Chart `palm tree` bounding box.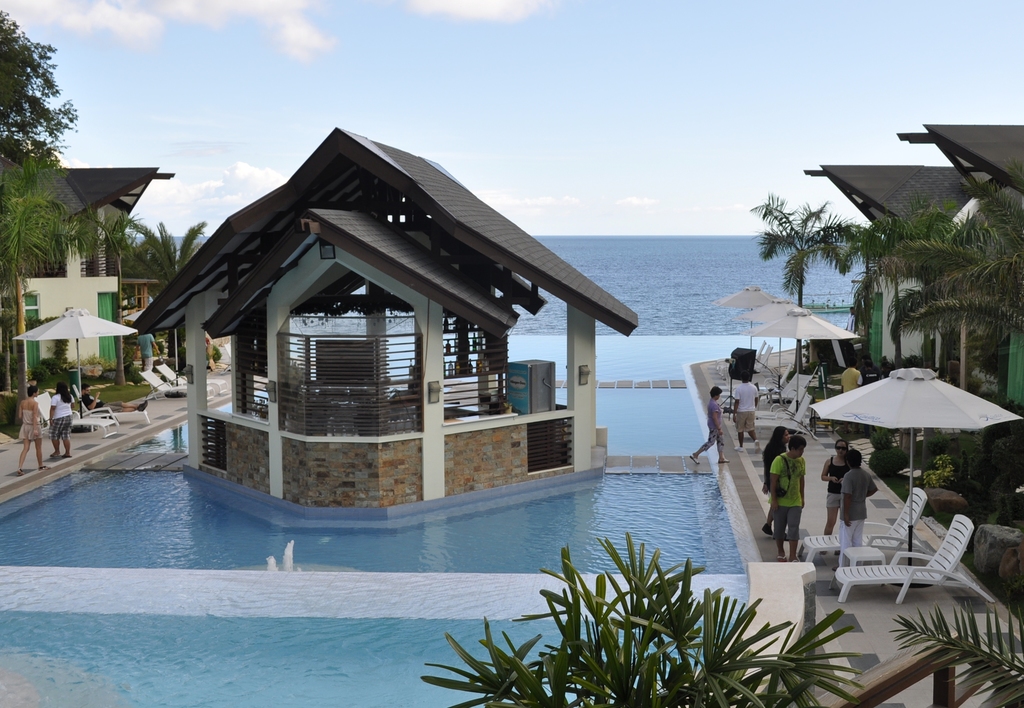
Charted: [794, 177, 995, 366].
